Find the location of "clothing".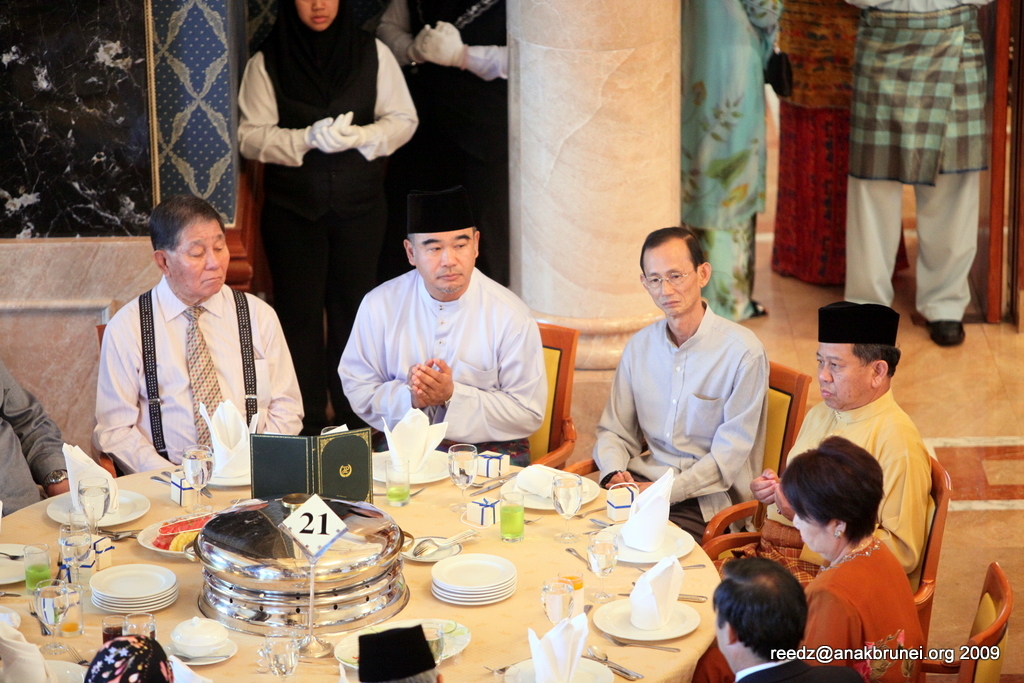
Location: region(382, 0, 514, 278).
